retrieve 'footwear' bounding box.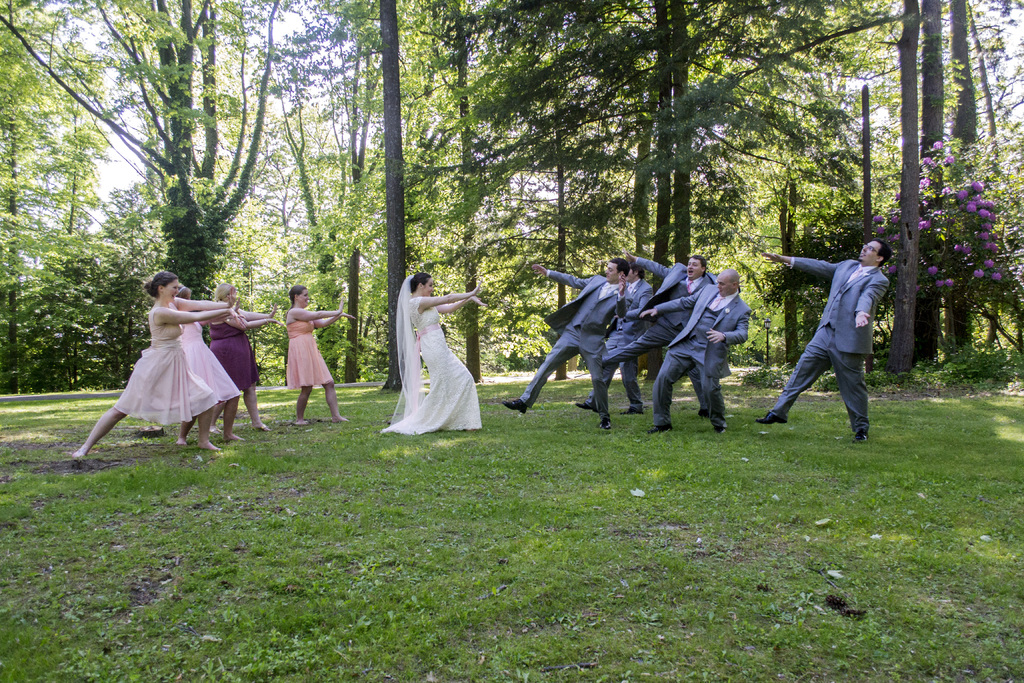
Bounding box: 756/413/788/424.
